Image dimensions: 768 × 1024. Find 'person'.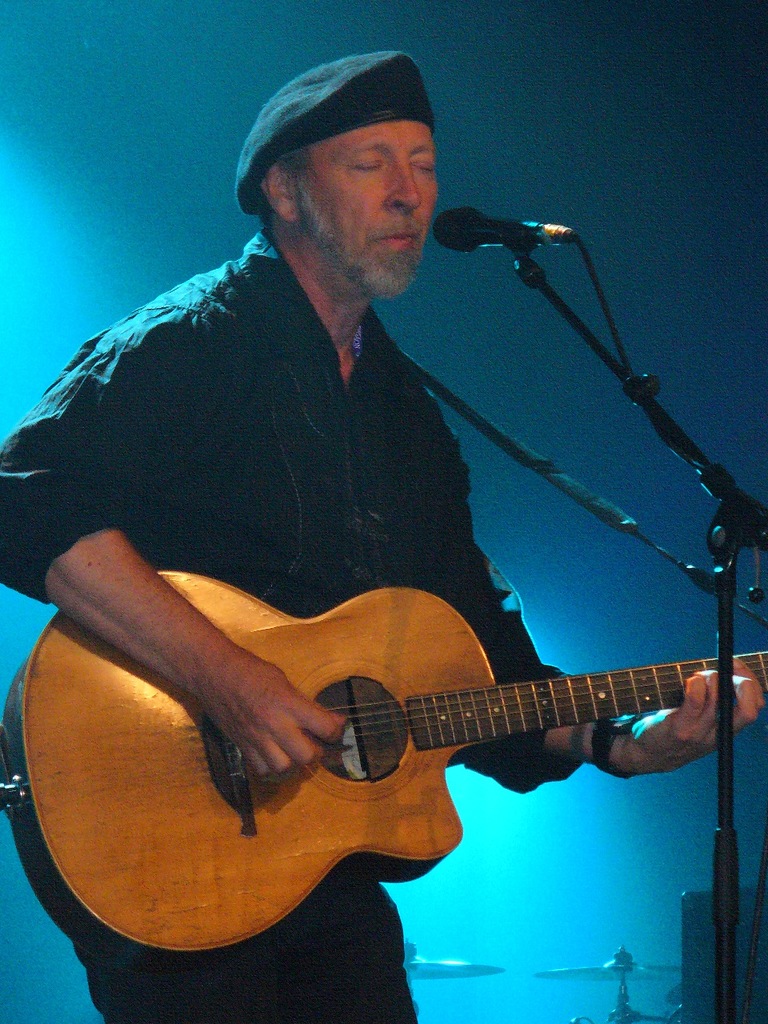
{"left": 57, "top": 149, "right": 662, "bottom": 956}.
